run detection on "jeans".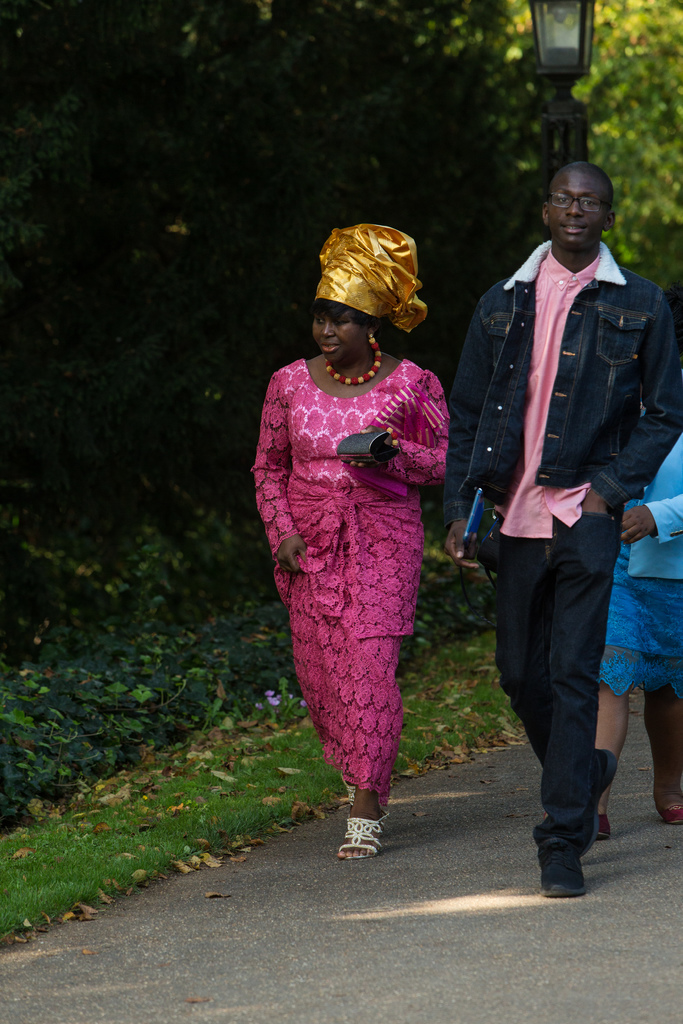
Result: (488,504,615,849).
